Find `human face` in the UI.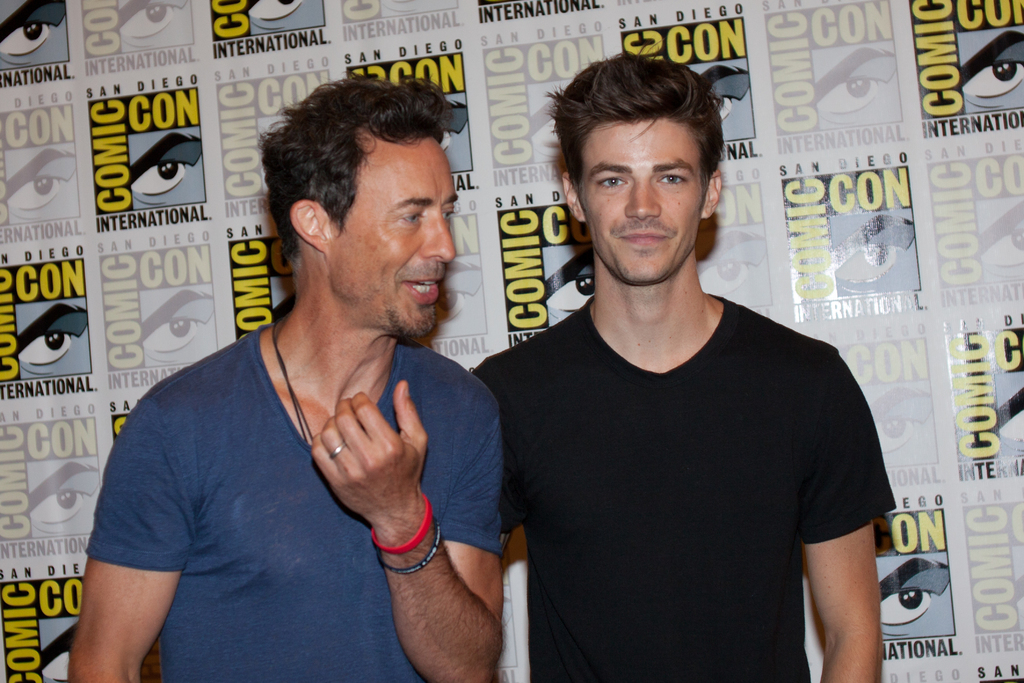
UI element at <bbox>573, 124, 718, 289</bbox>.
